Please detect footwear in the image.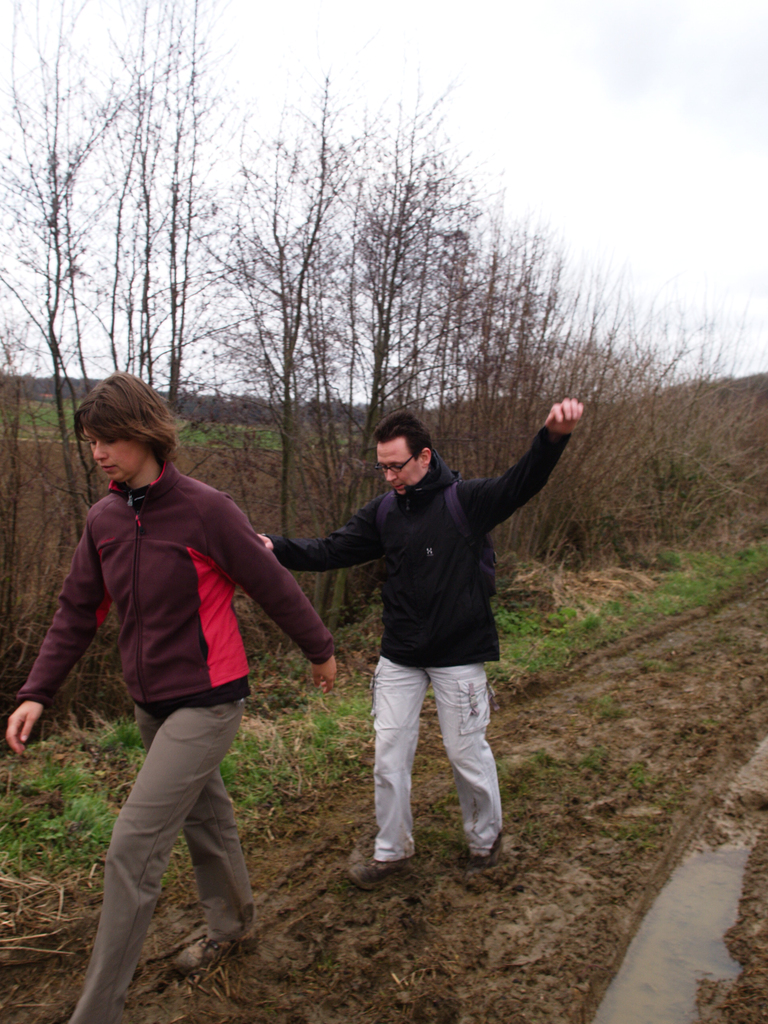
bbox=[351, 861, 408, 892].
